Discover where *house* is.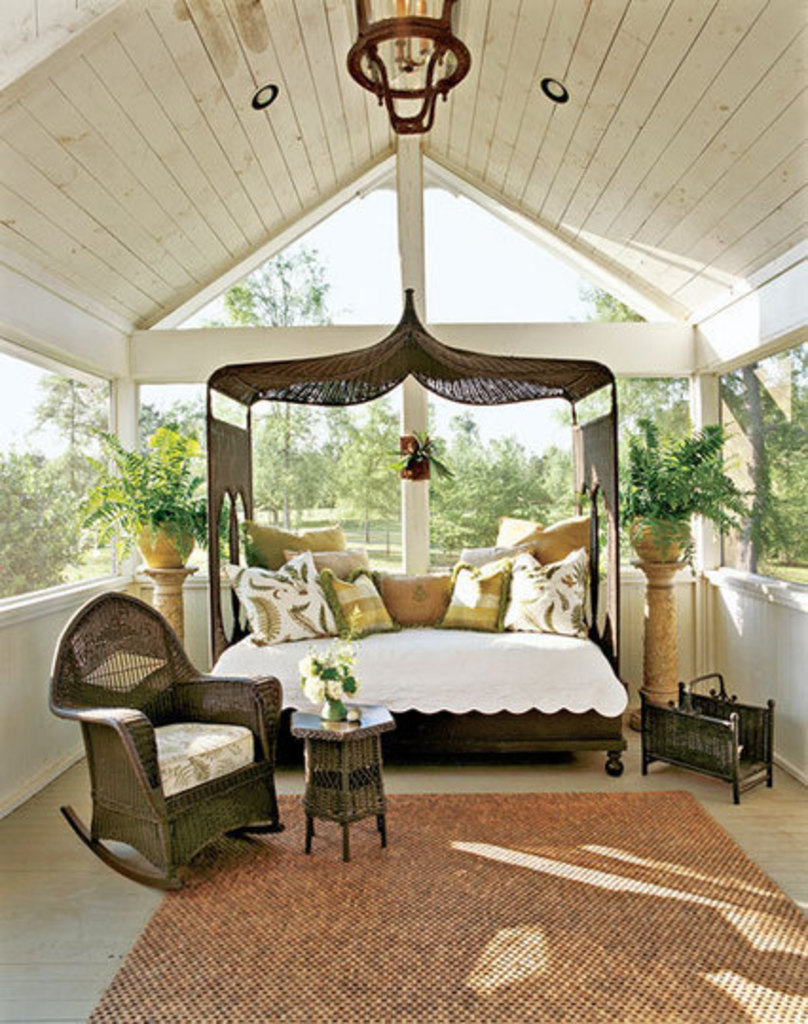
Discovered at [0, 0, 806, 1022].
